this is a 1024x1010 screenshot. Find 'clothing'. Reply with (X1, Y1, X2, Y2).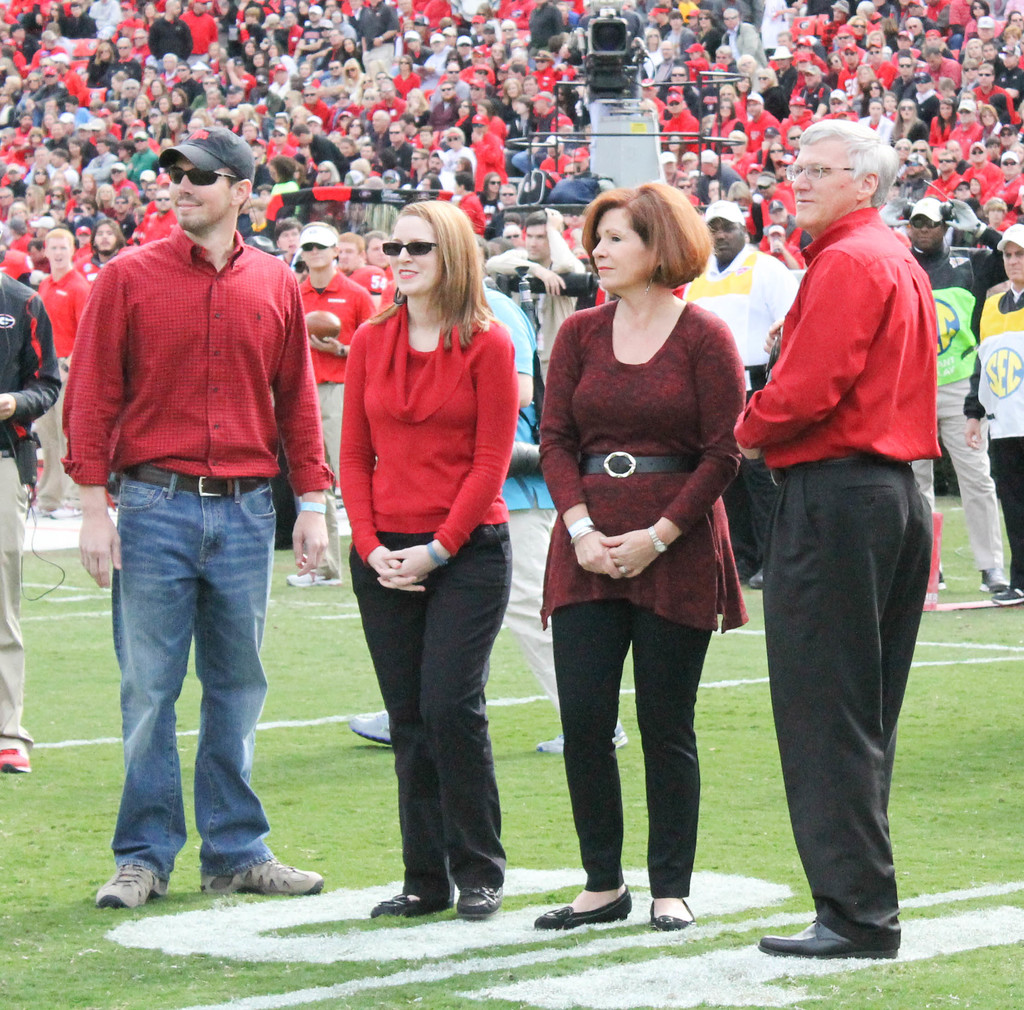
(733, 208, 942, 947).
